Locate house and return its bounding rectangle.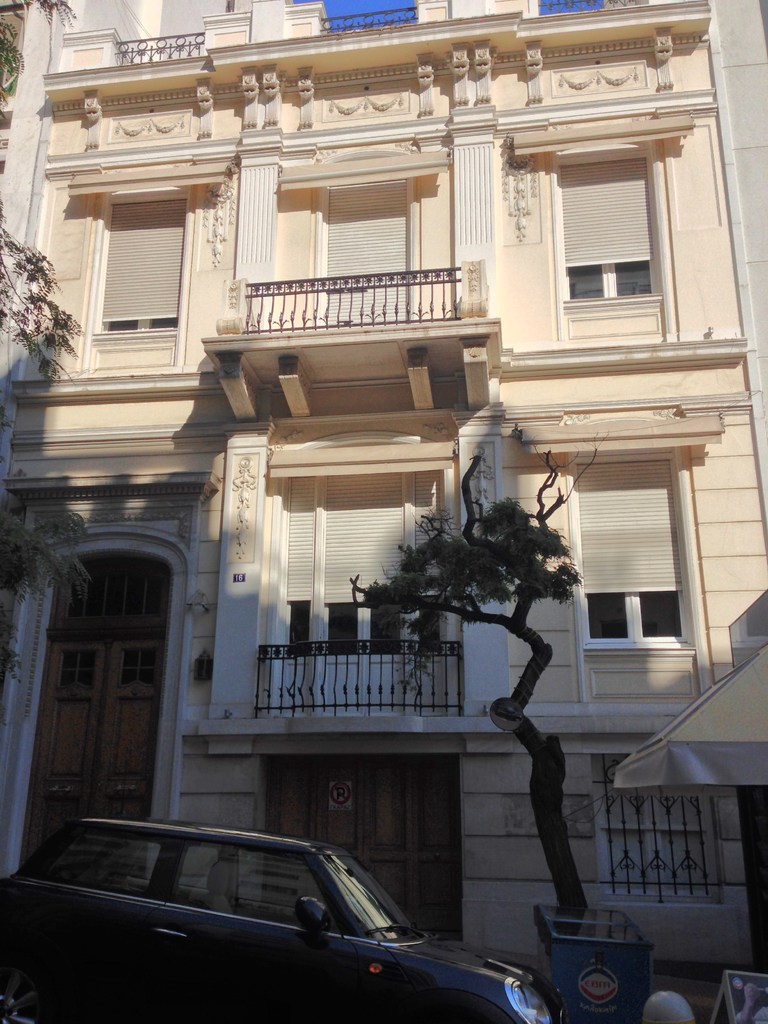
l=0, t=0, r=767, b=1023.
